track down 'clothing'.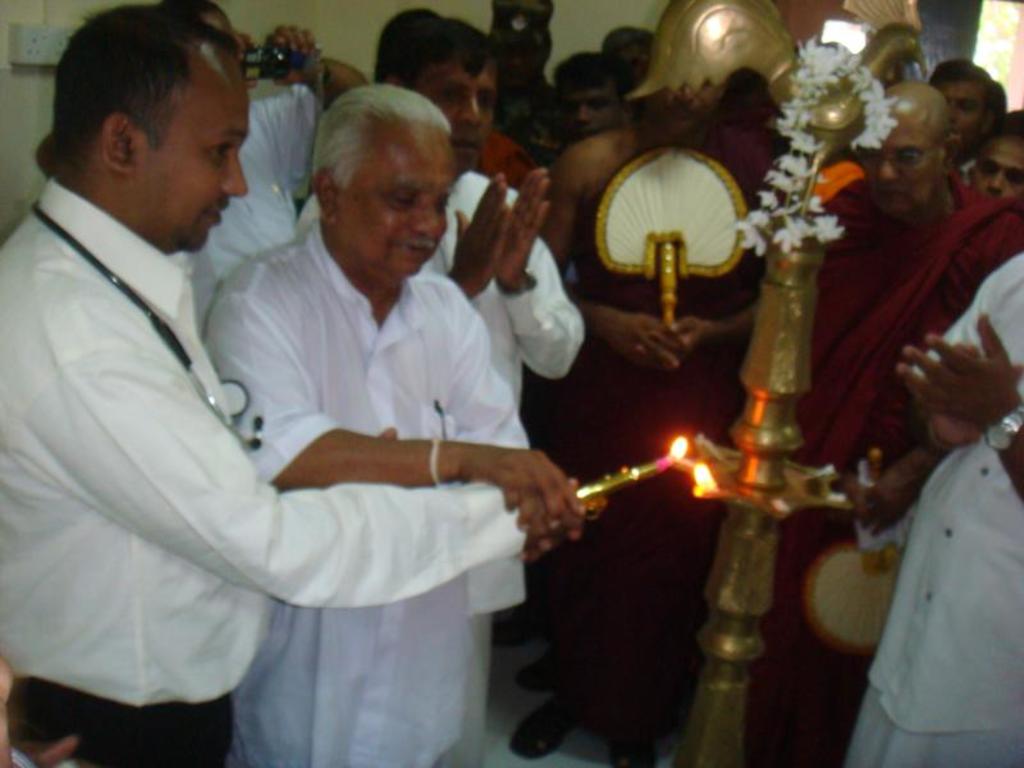
Tracked to bbox=[835, 244, 1023, 767].
